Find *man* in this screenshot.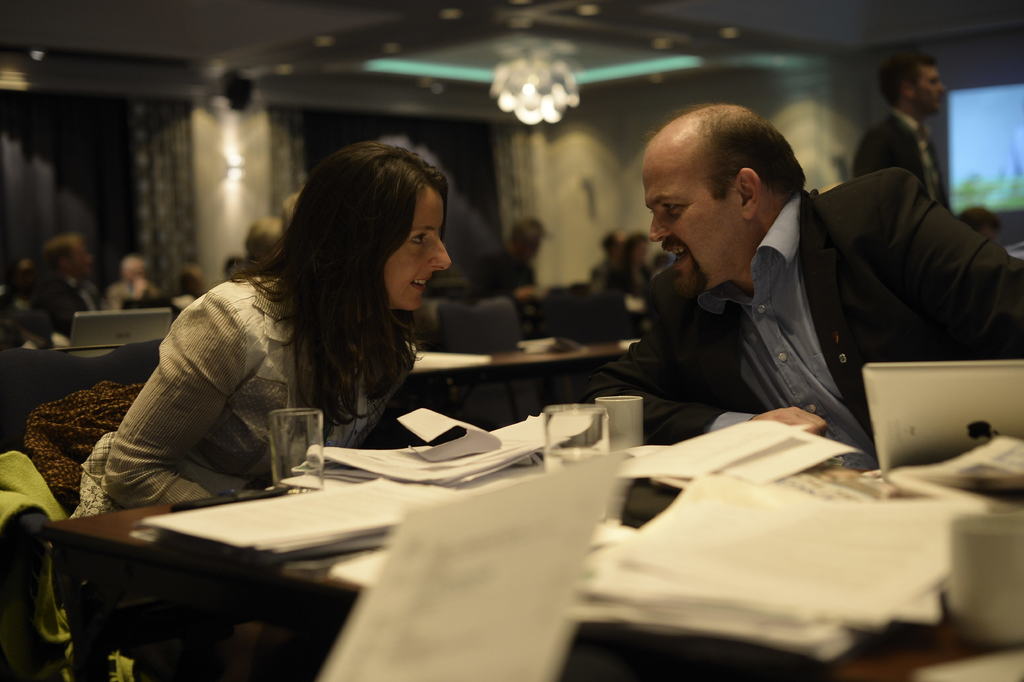
The bounding box for *man* is x1=849, y1=53, x2=950, y2=213.
